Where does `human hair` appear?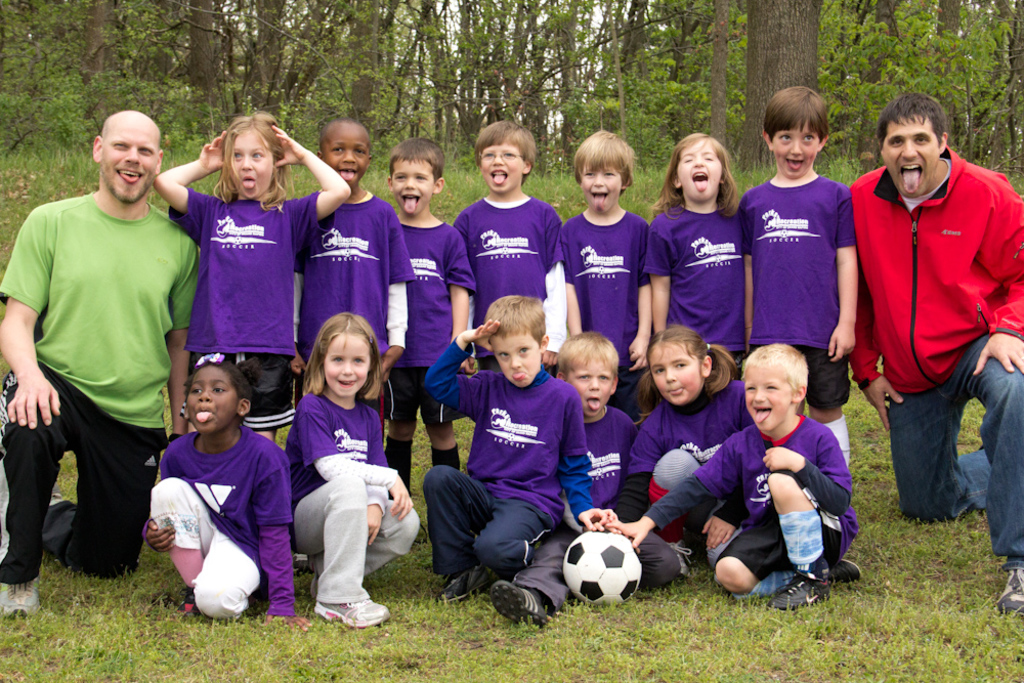
Appears at 180 358 260 424.
